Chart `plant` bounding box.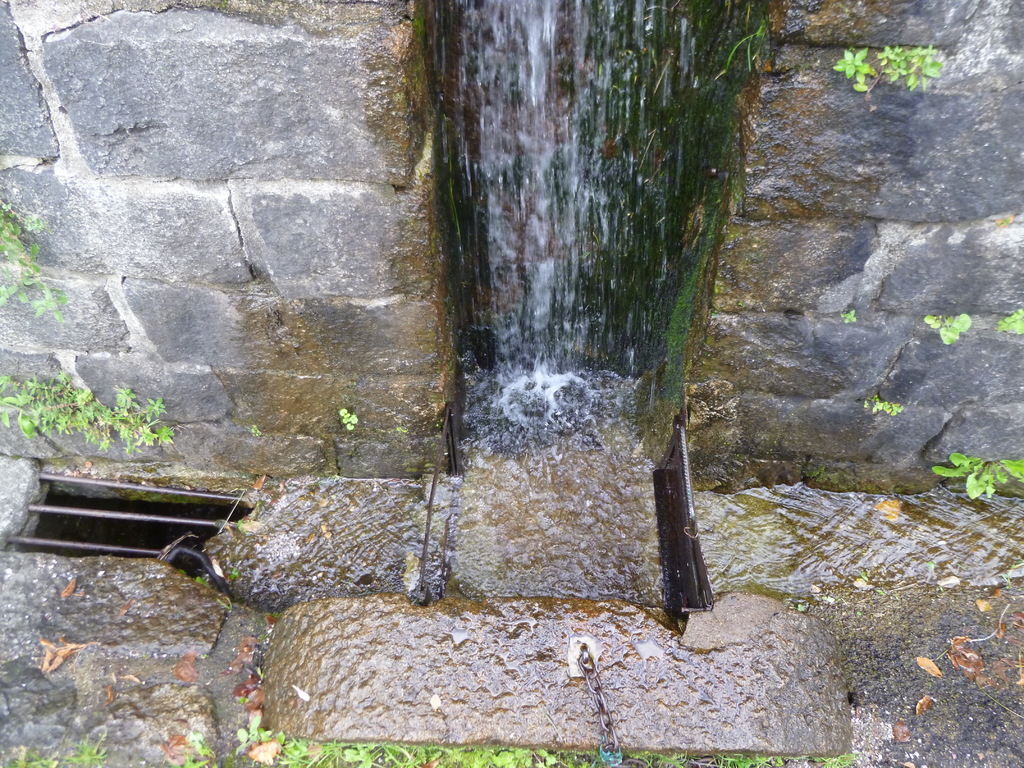
Charted: [left=227, top=554, right=246, bottom=577].
